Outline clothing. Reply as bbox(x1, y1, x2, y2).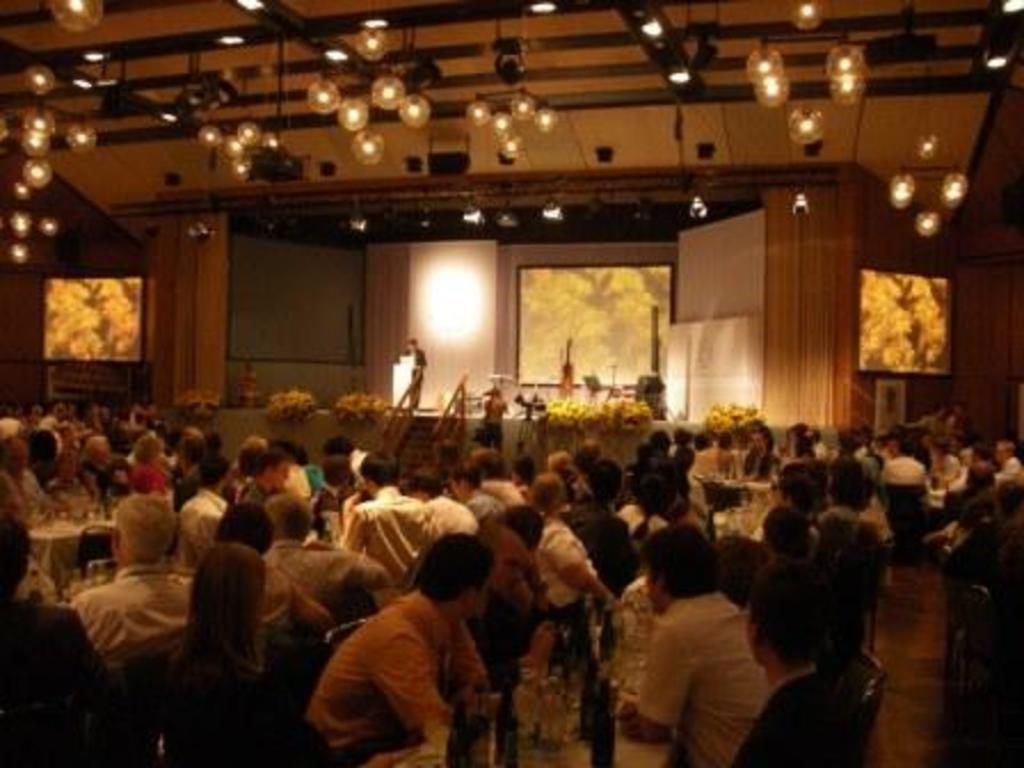
bbox(338, 491, 432, 571).
